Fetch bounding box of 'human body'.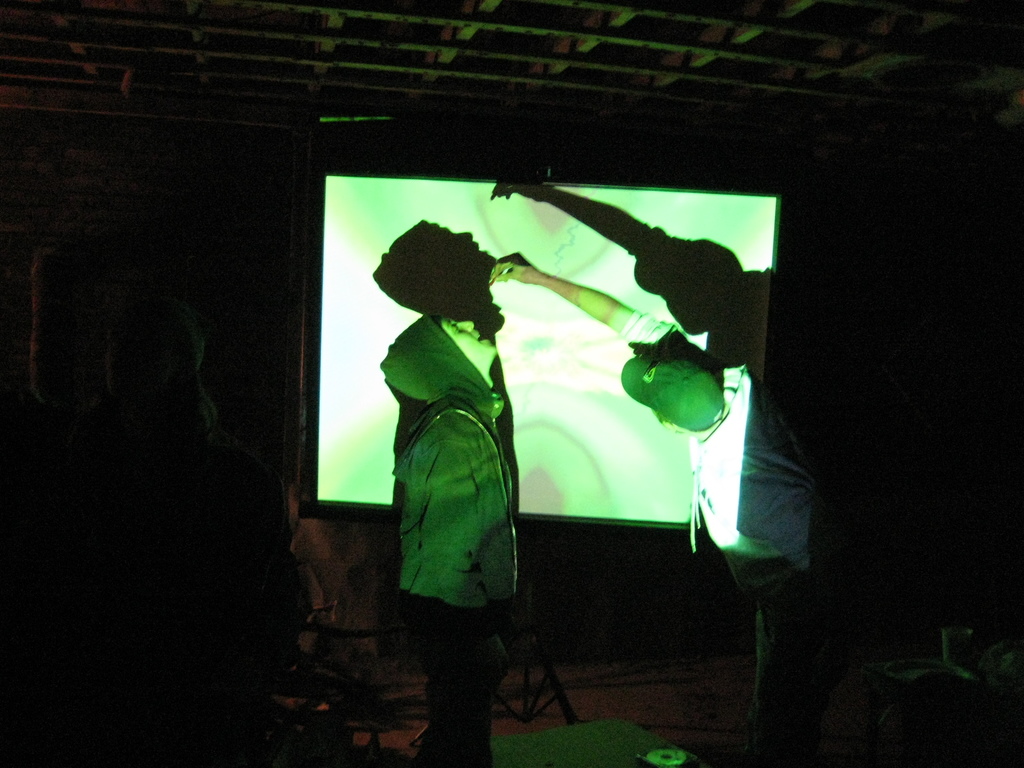
Bbox: bbox=[485, 260, 825, 767].
